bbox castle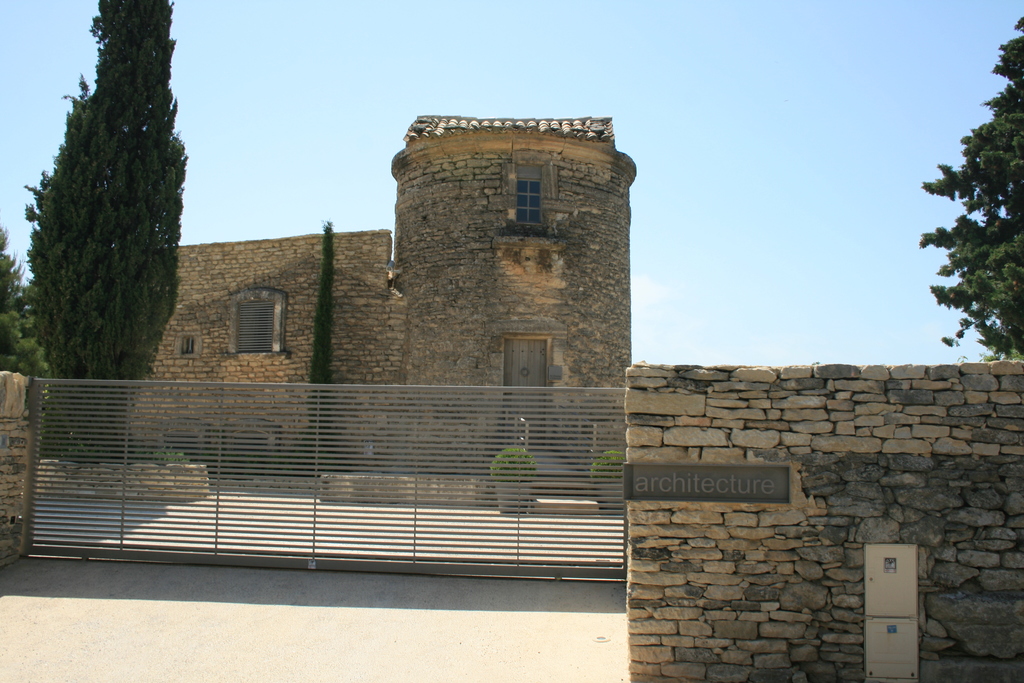
{"x1": 74, "y1": 117, "x2": 681, "y2": 556}
